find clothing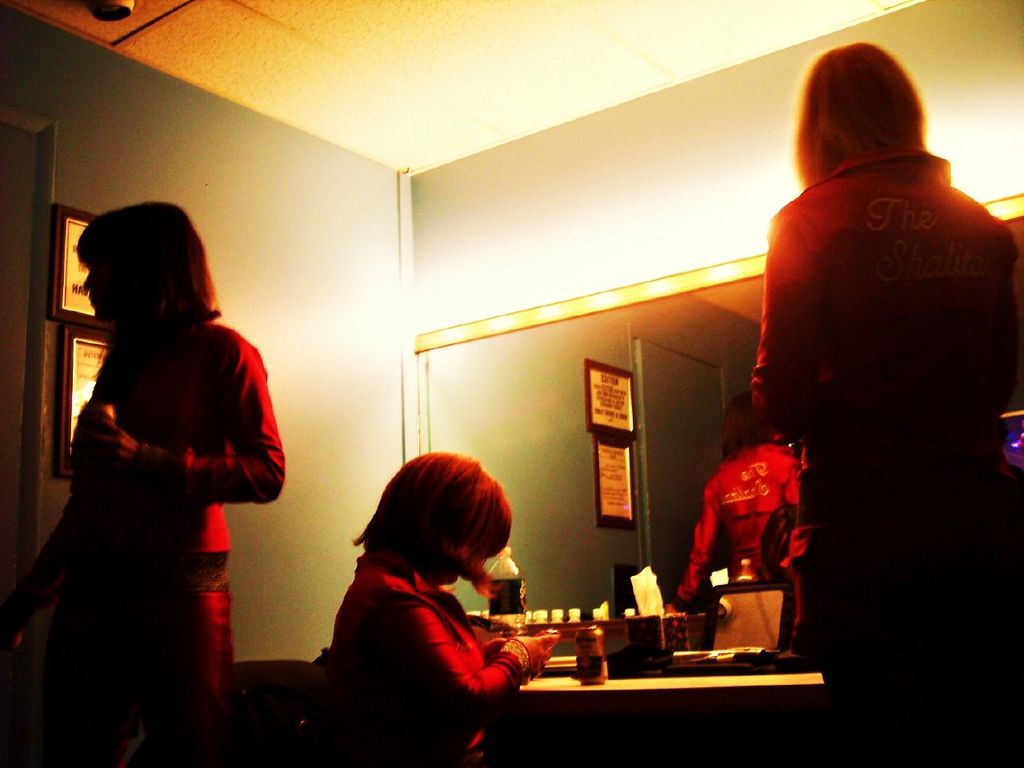
<region>21, 322, 286, 730</region>
